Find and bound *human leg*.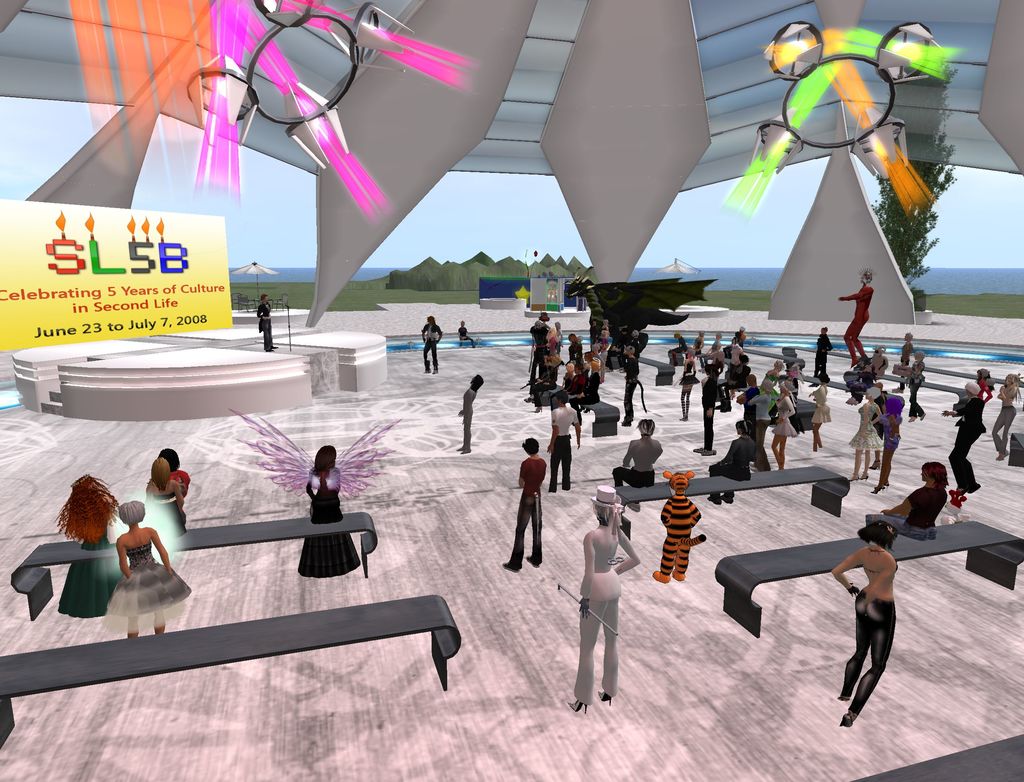
Bound: crop(768, 436, 783, 469).
